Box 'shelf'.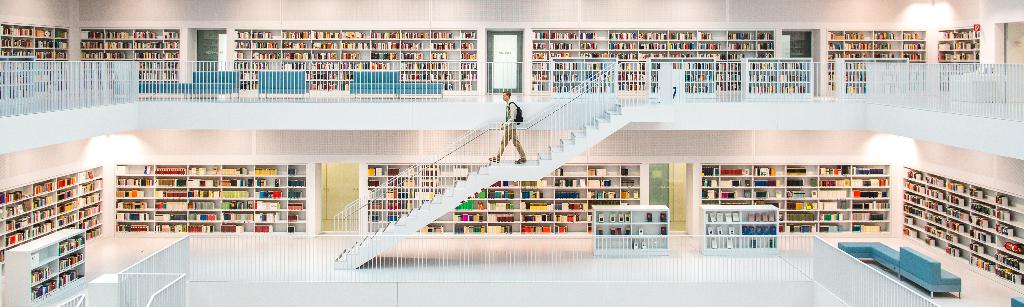
(829, 73, 838, 80).
